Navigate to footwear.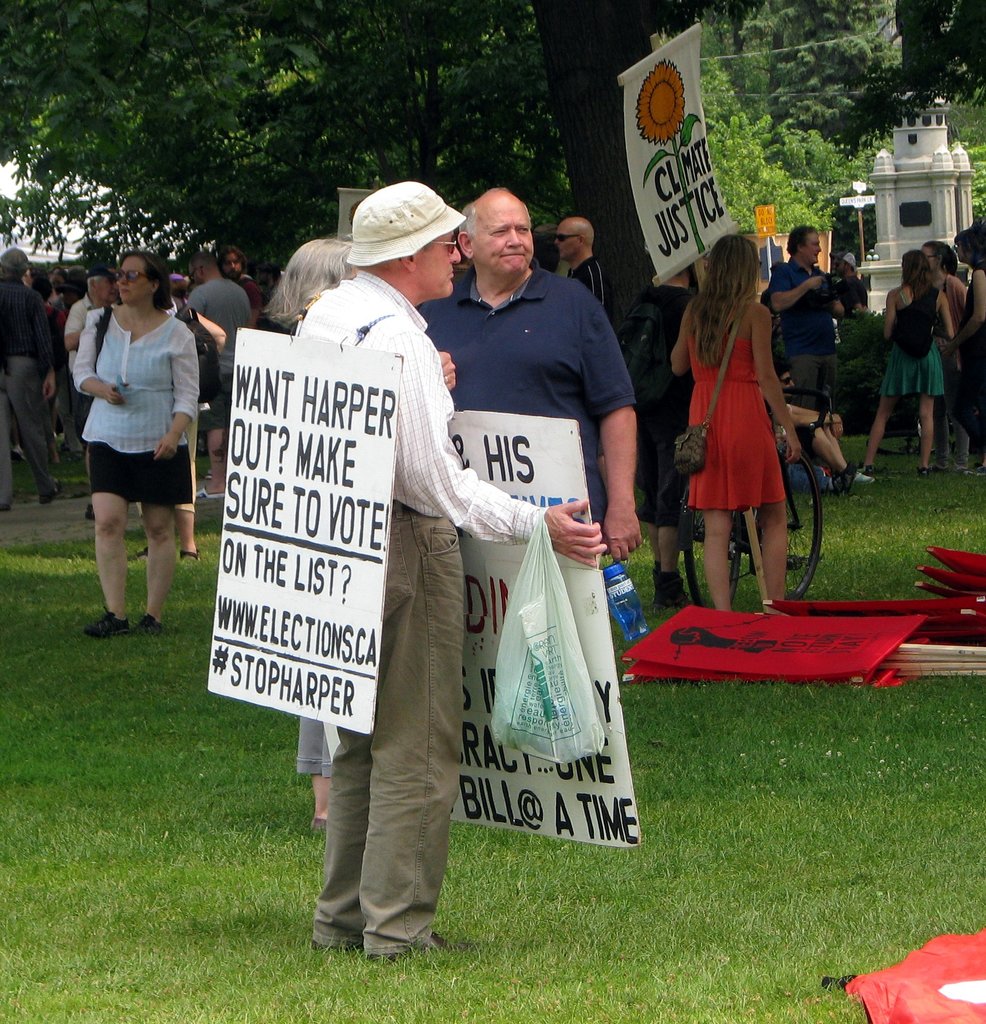
Navigation target: bbox(918, 464, 929, 478).
